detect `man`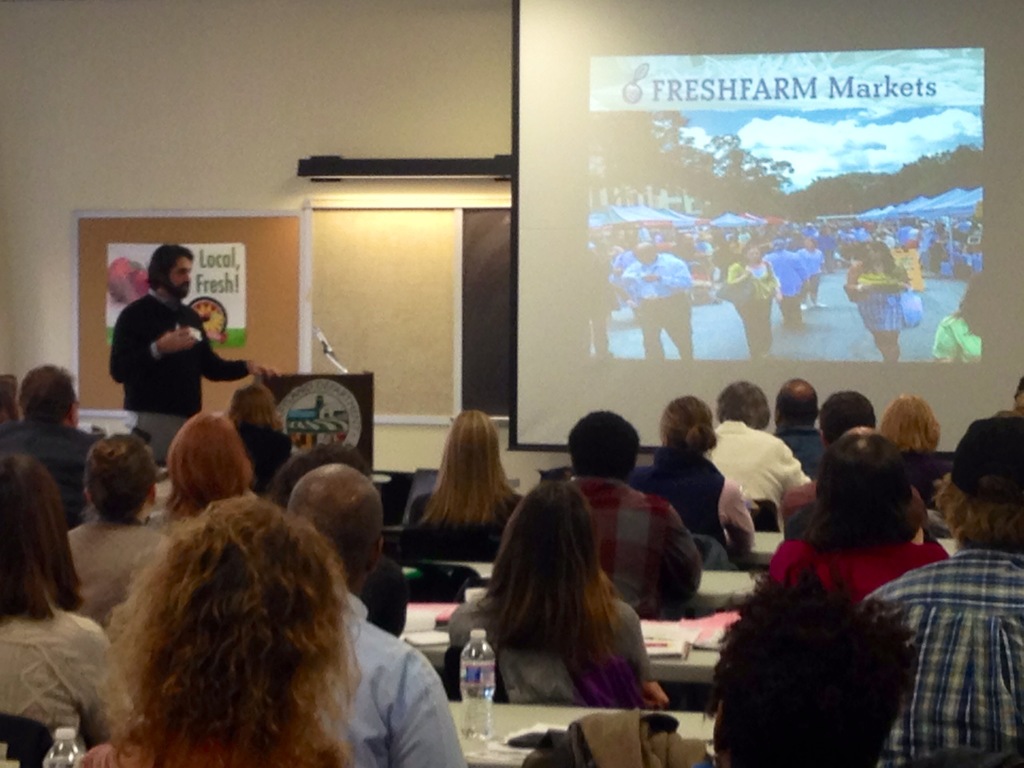
(0, 362, 96, 535)
